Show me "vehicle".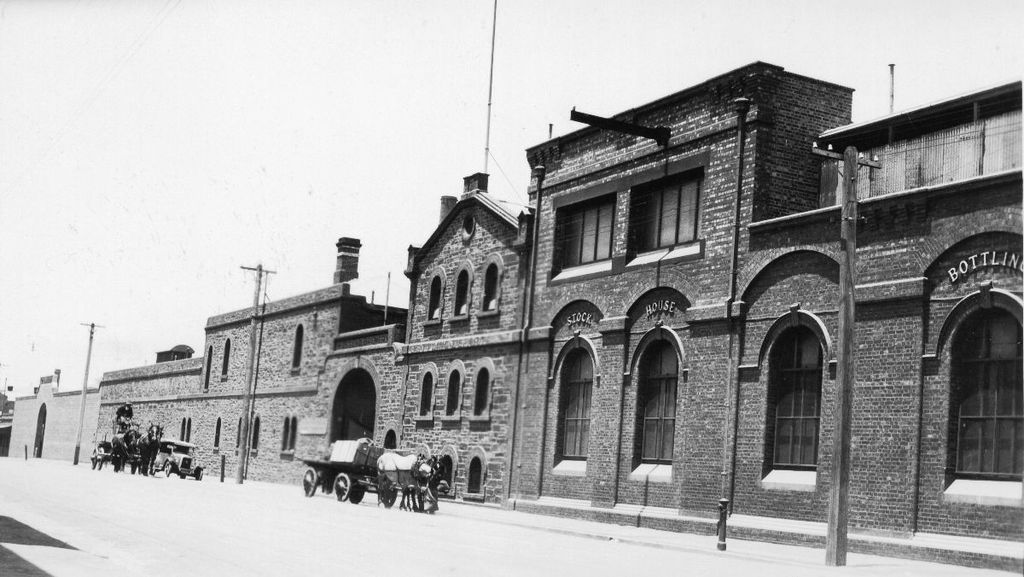
"vehicle" is here: 290:428:430:504.
